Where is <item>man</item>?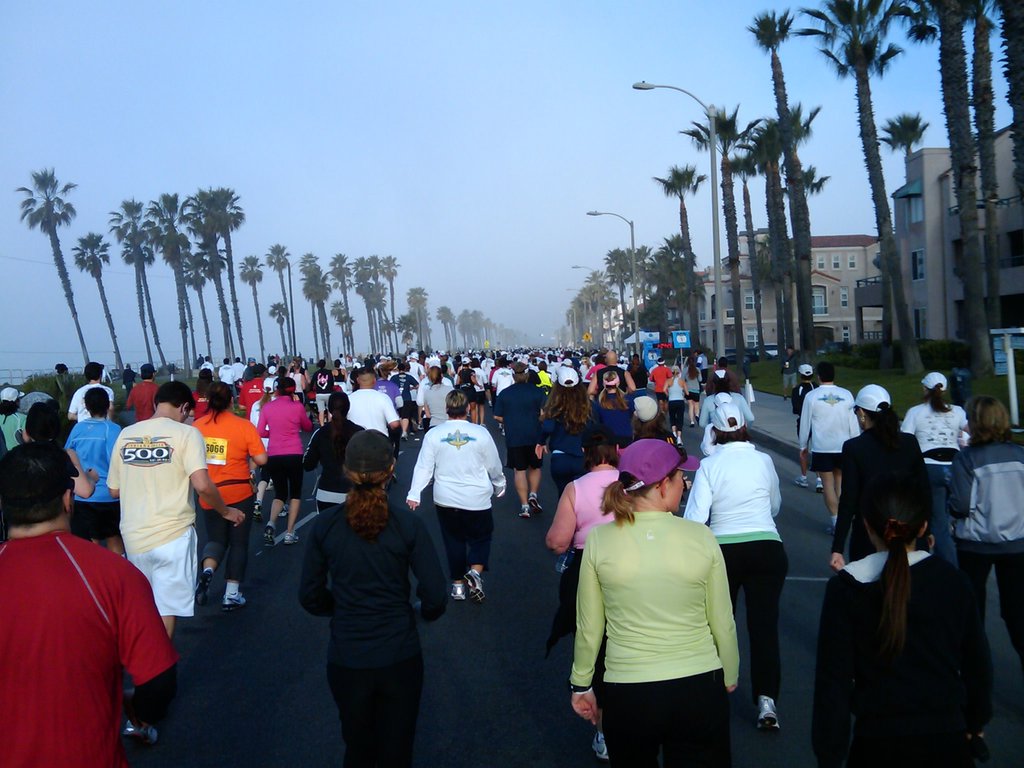
20 396 68 441.
